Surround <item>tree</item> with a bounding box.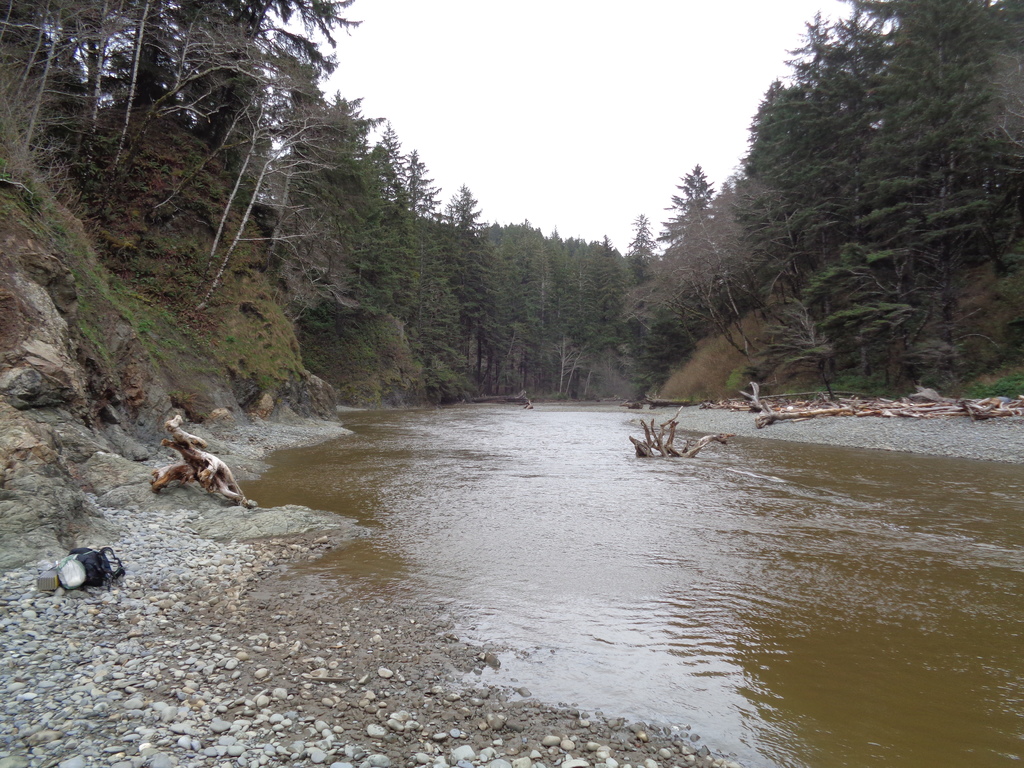
(left=579, top=236, right=637, bottom=400).
